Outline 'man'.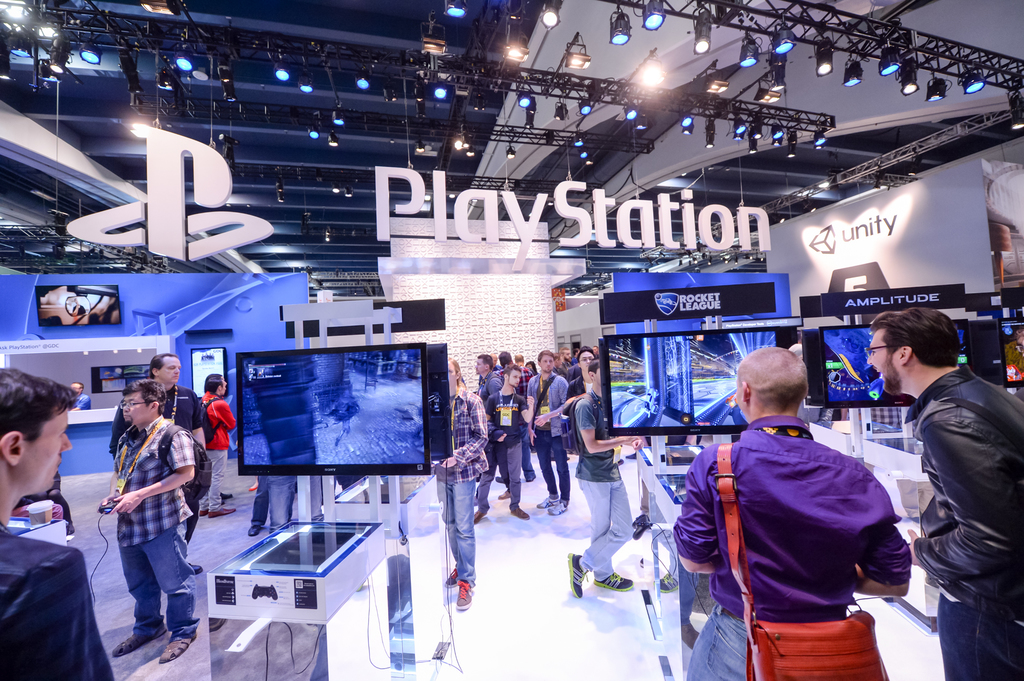
Outline: select_region(873, 290, 1017, 665).
